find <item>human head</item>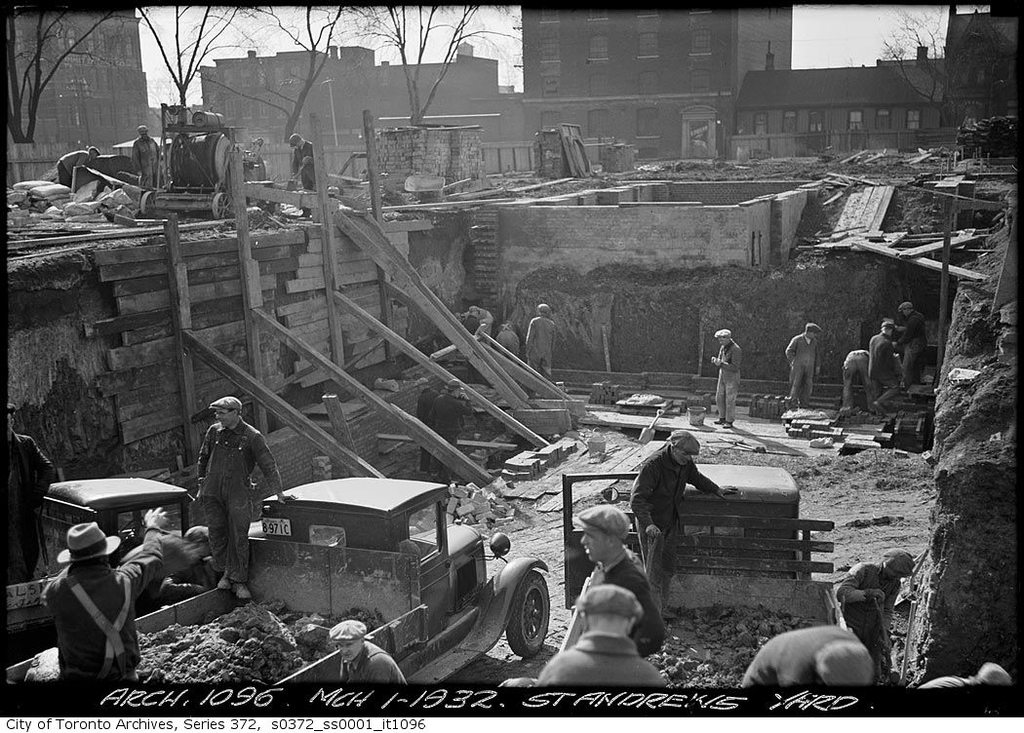
{"left": 575, "top": 589, "right": 635, "bottom": 637}
